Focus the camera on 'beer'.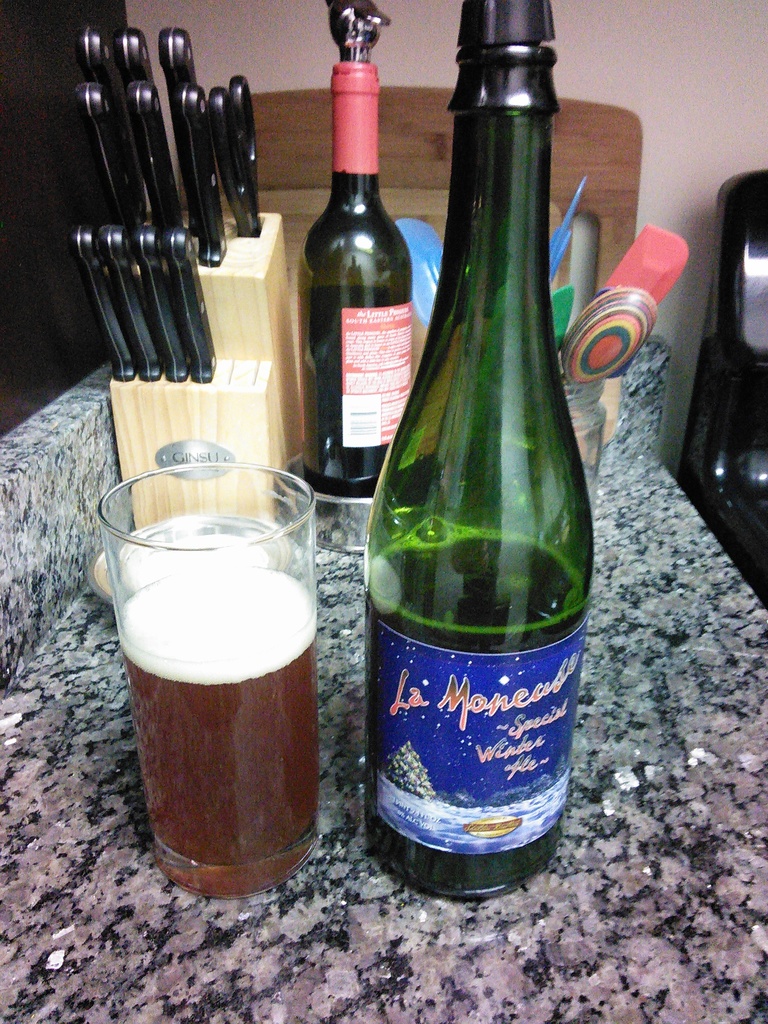
Focus region: 351, 0, 633, 897.
